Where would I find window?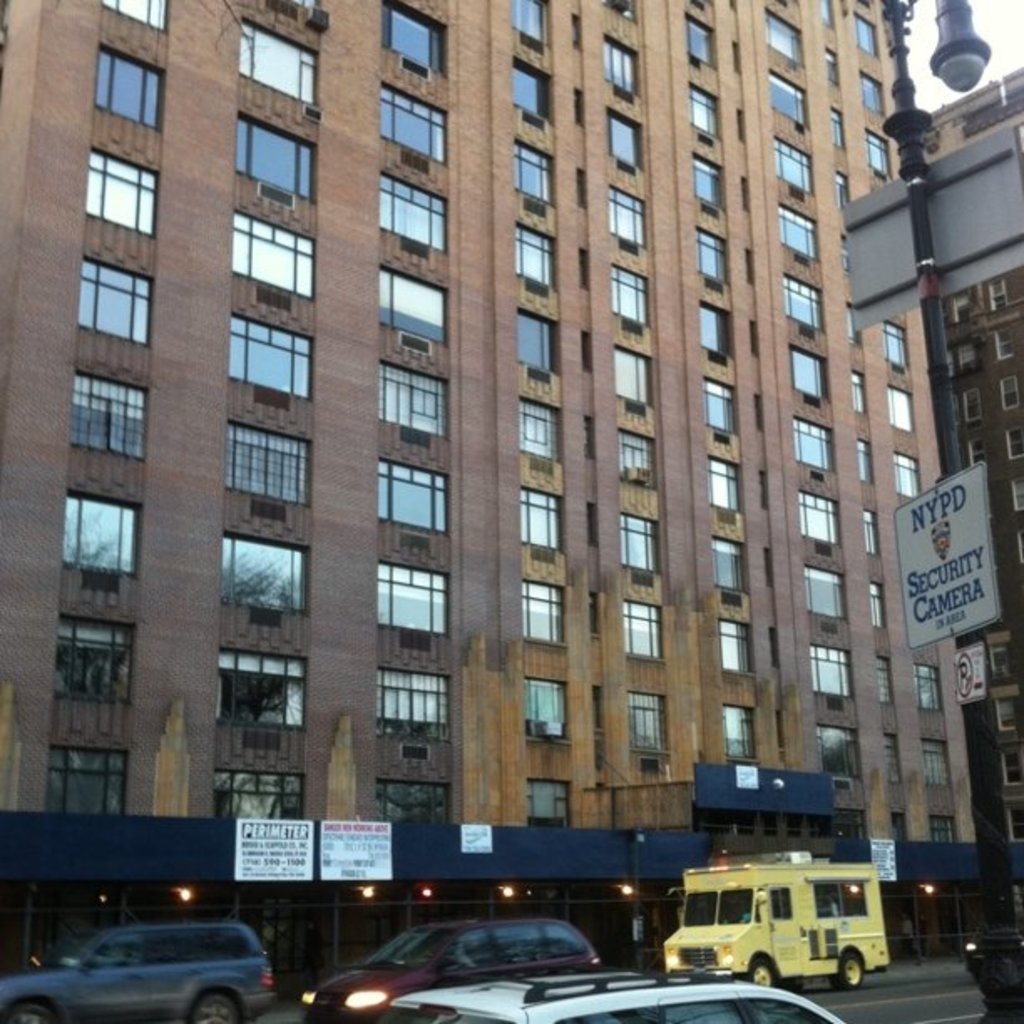
At [688,80,723,136].
